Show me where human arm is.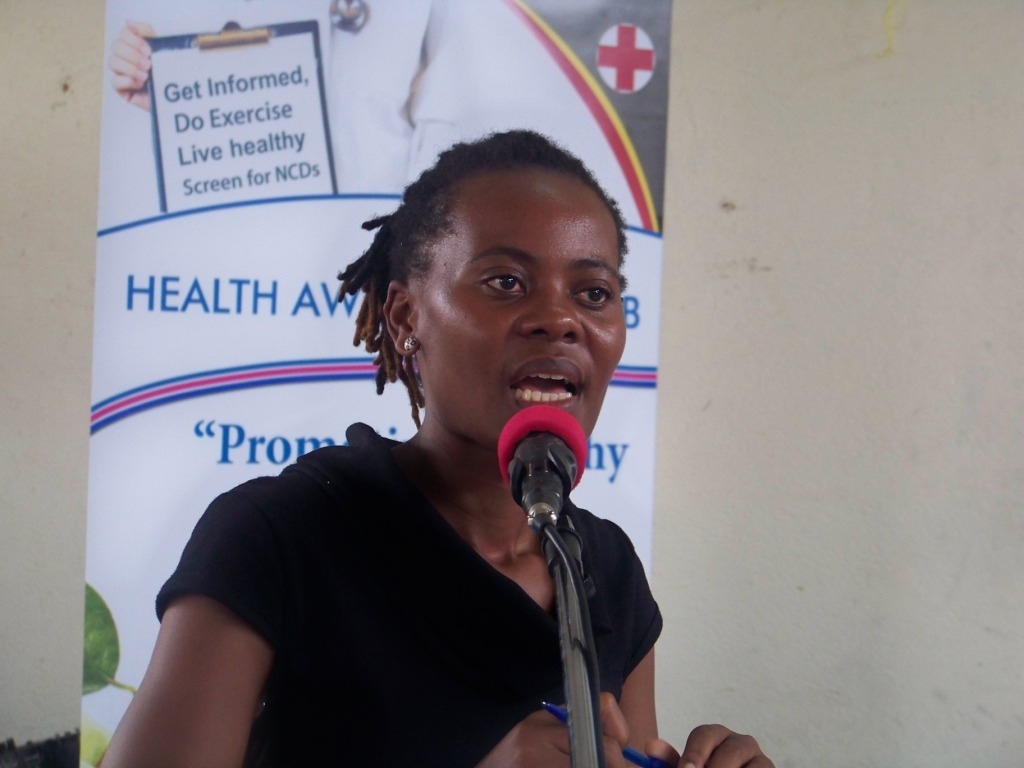
human arm is at <region>95, 473, 631, 767</region>.
